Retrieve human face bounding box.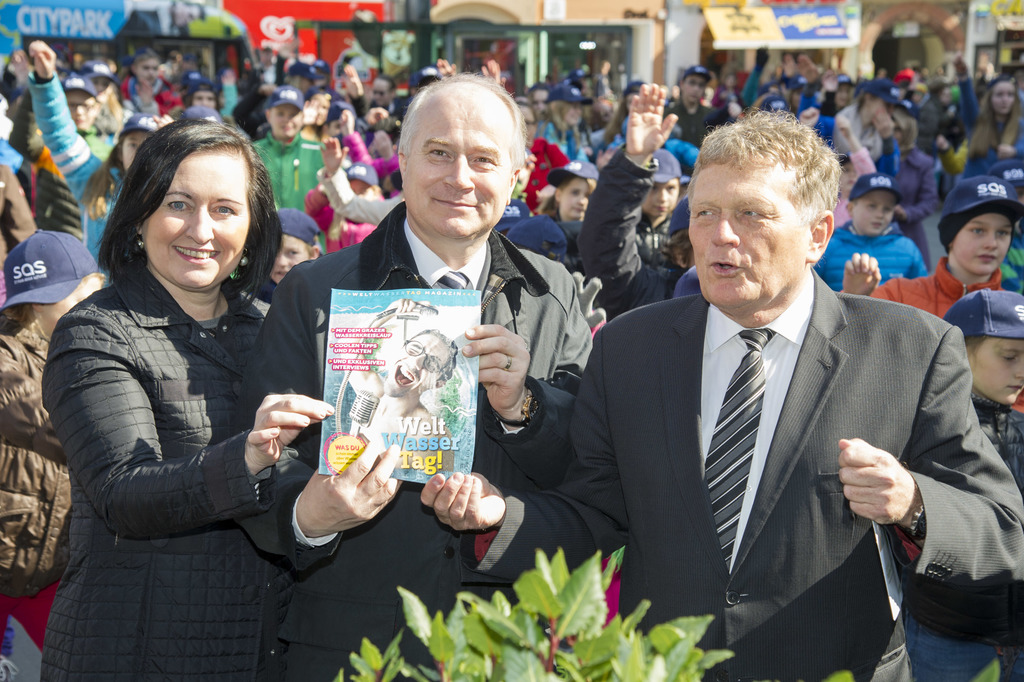
Bounding box: [left=854, top=191, right=895, bottom=238].
